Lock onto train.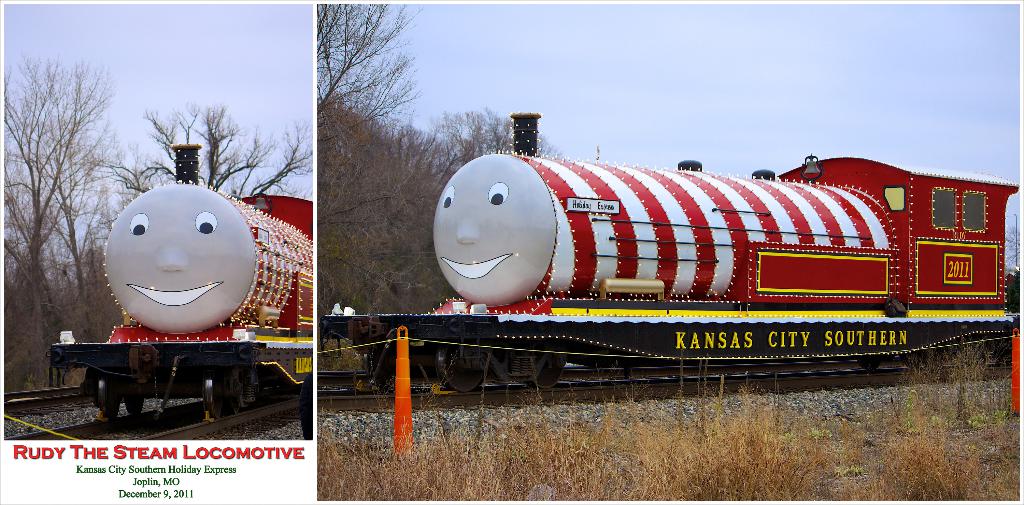
Locked: [314,109,1018,384].
